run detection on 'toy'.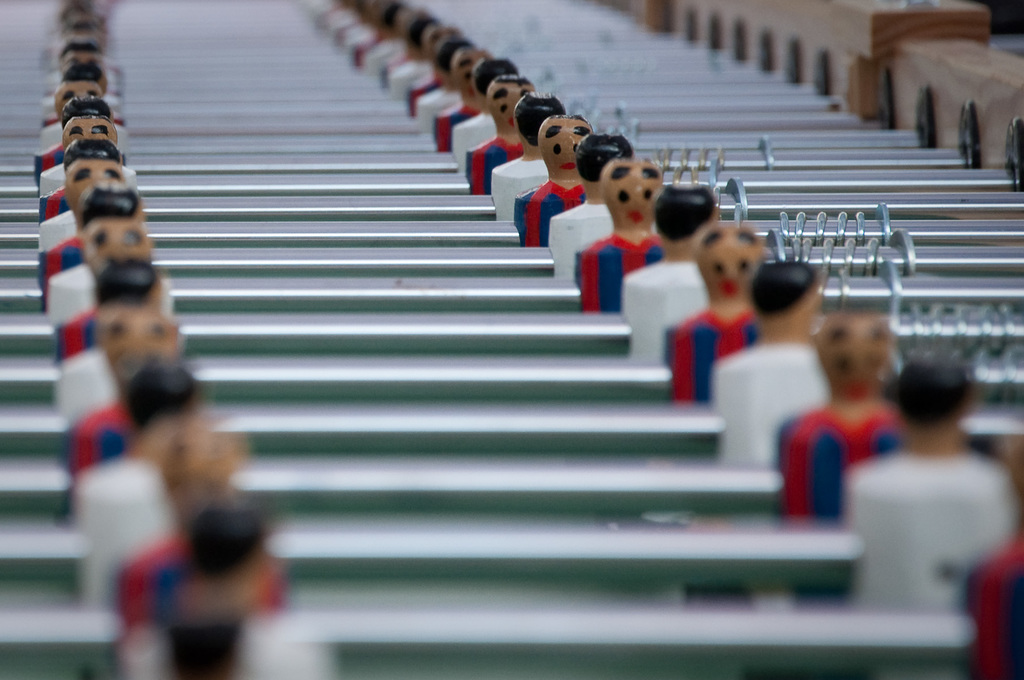
Result: crop(550, 132, 635, 283).
